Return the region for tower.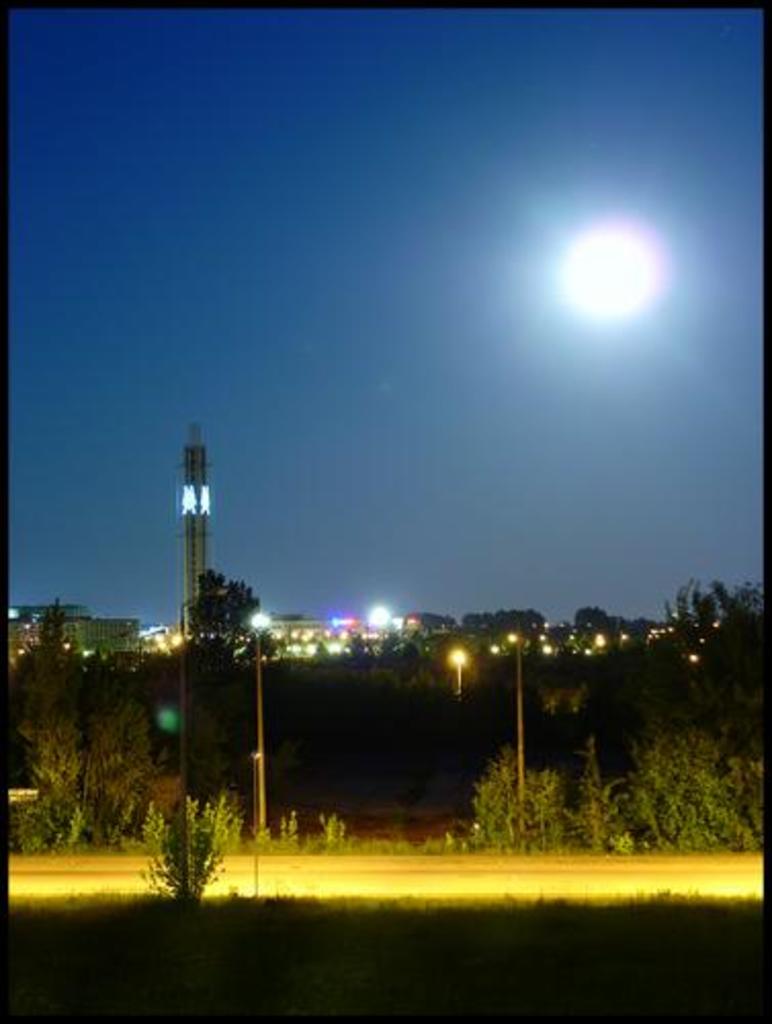
locate(156, 418, 231, 768).
